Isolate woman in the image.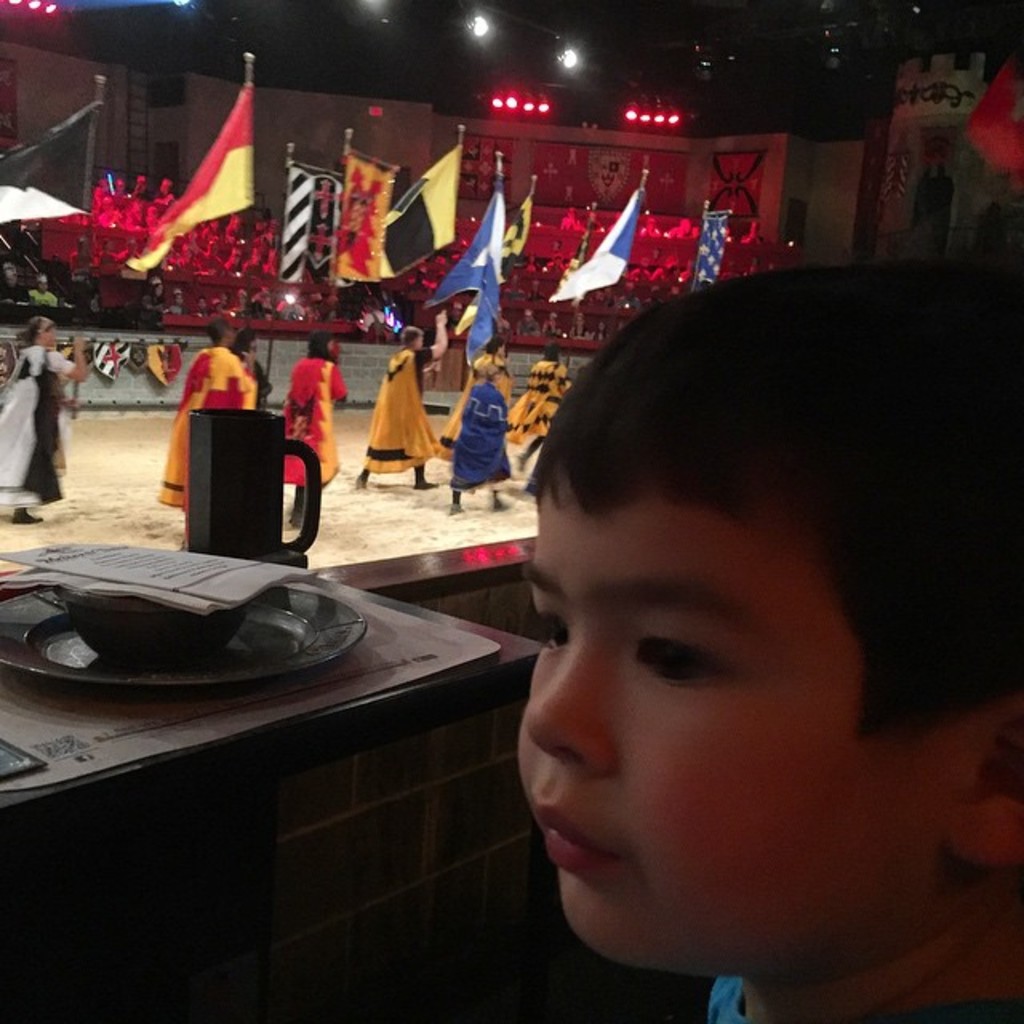
Isolated region: region(354, 307, 450, 494).
